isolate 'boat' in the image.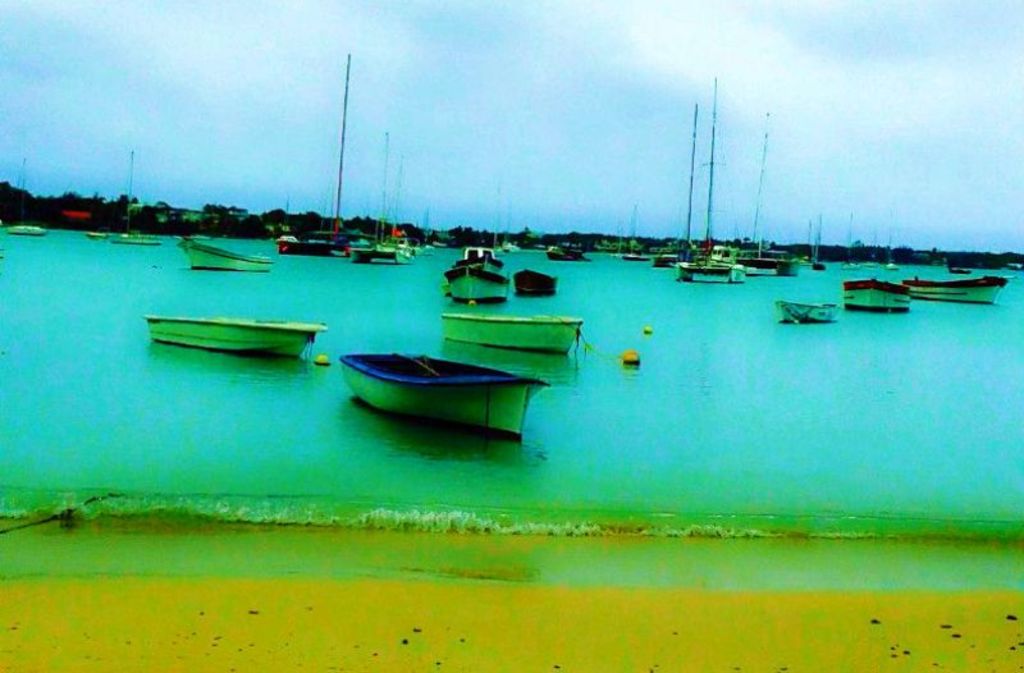
Isolated region: 662:257:681:281.
